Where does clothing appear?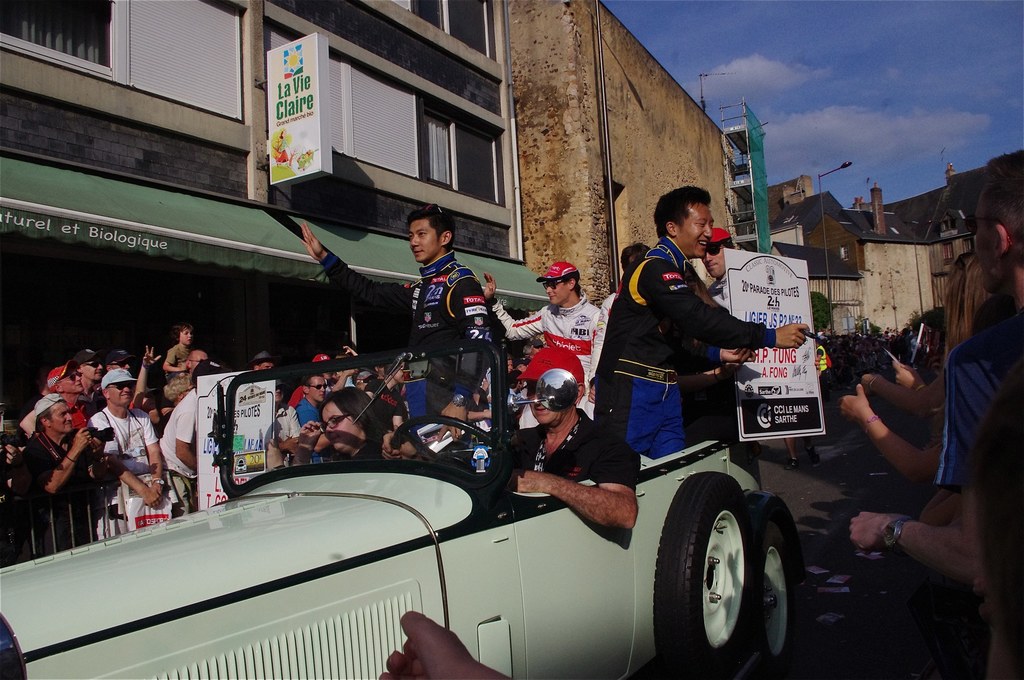
Appears at 500/405/637/490.
